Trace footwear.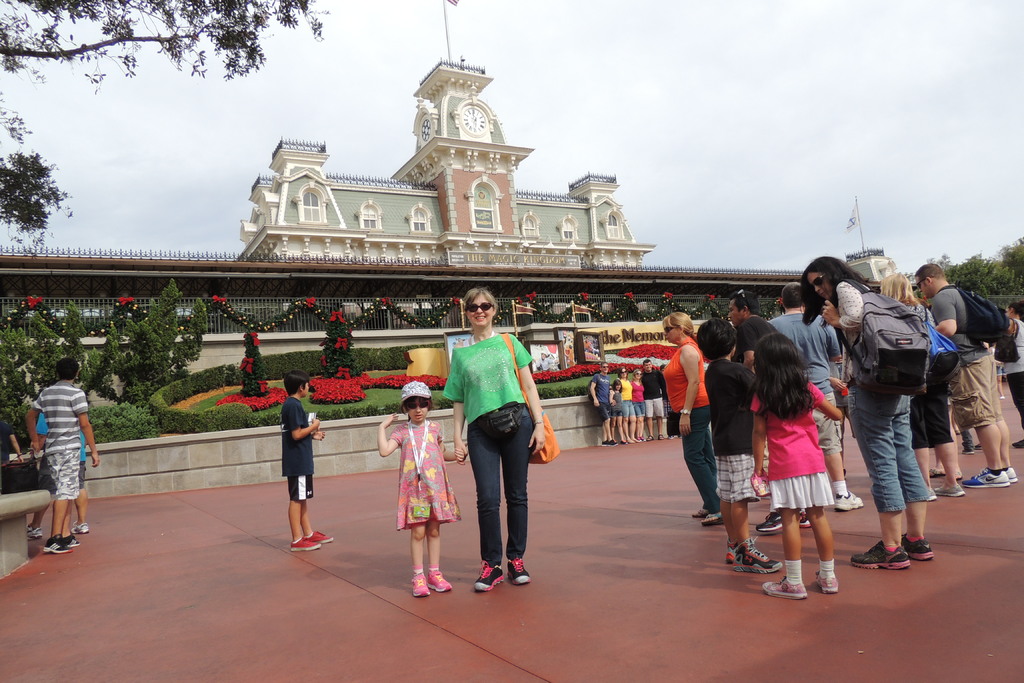
Traced to box(425, 570, 451, 592).
